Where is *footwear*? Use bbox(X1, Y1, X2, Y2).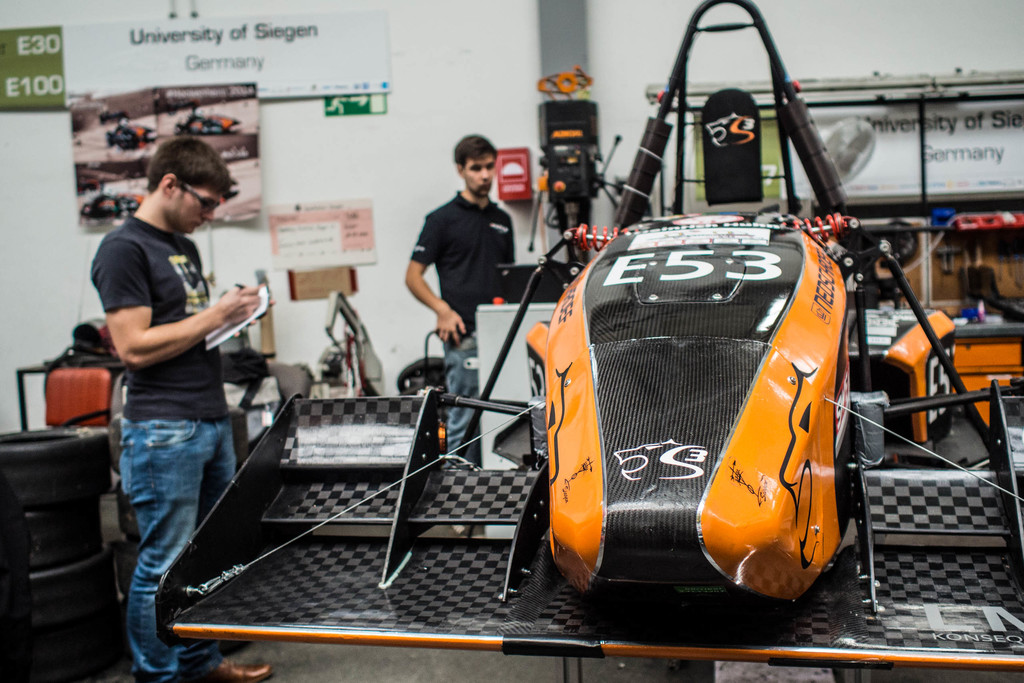
bbox(202, 655, 270, 682).
